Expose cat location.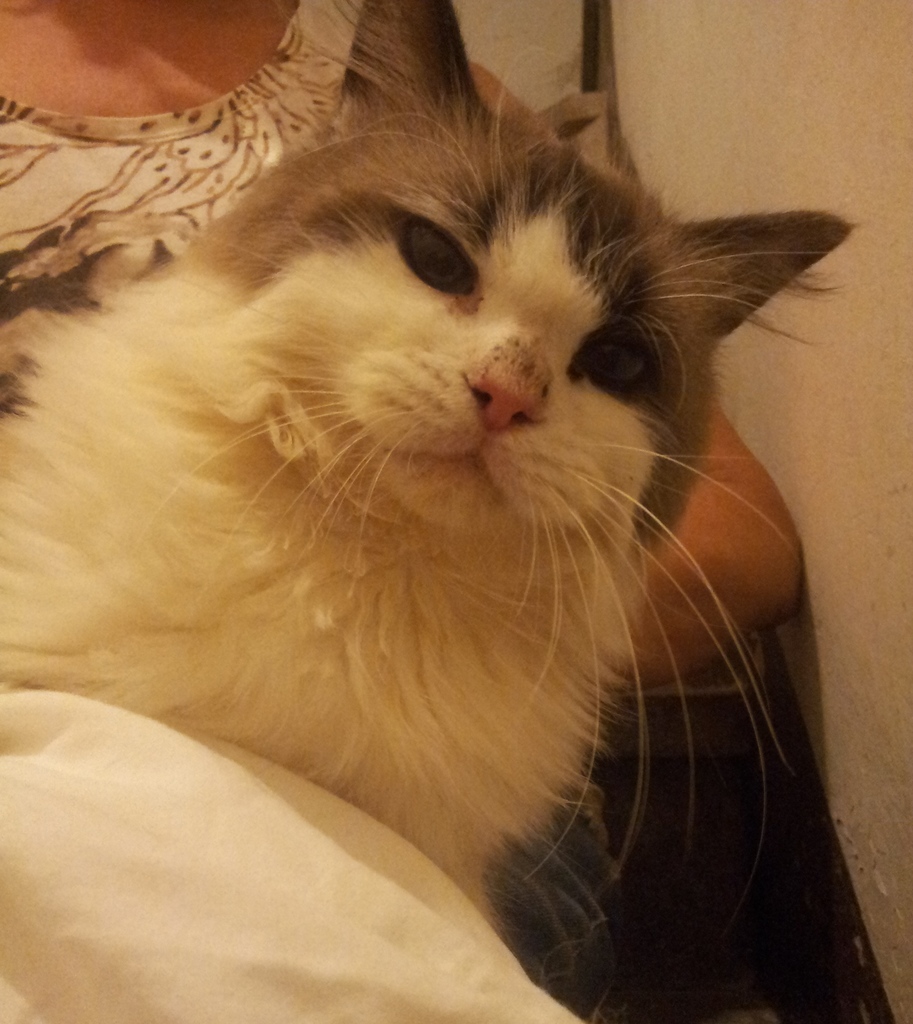
Exposed at BBox(0, 0, 864, 922).
